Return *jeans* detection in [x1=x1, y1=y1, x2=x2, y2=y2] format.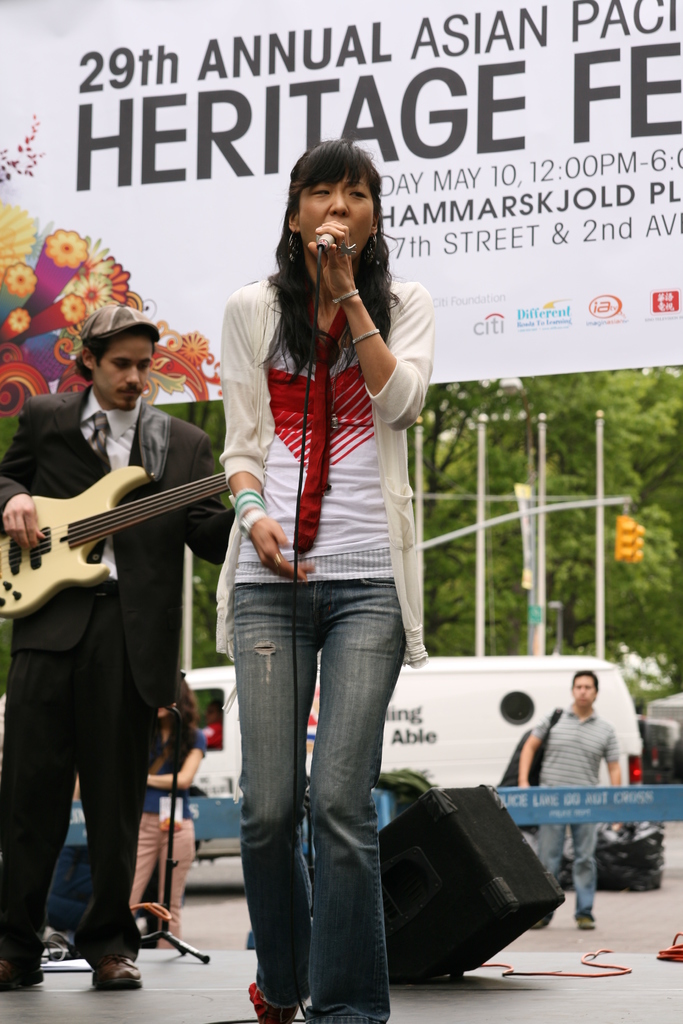
[x1=202, y1=563, x2=421, y2=1023].
